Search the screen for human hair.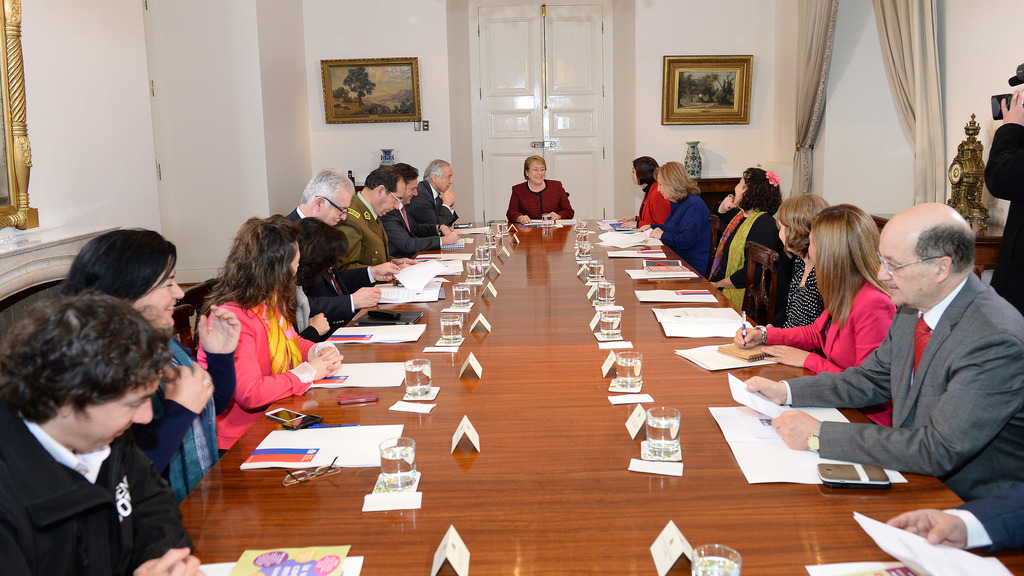
Found at left=808, top=195, right=893, bottom=325.
